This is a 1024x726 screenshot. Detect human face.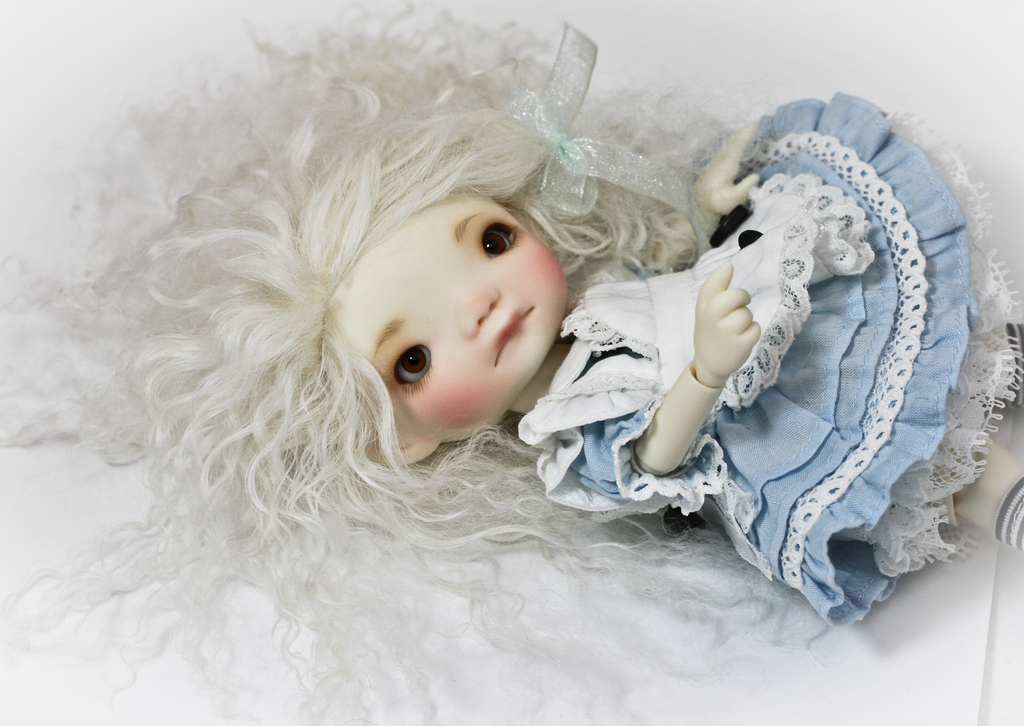
319:181:568:442.
